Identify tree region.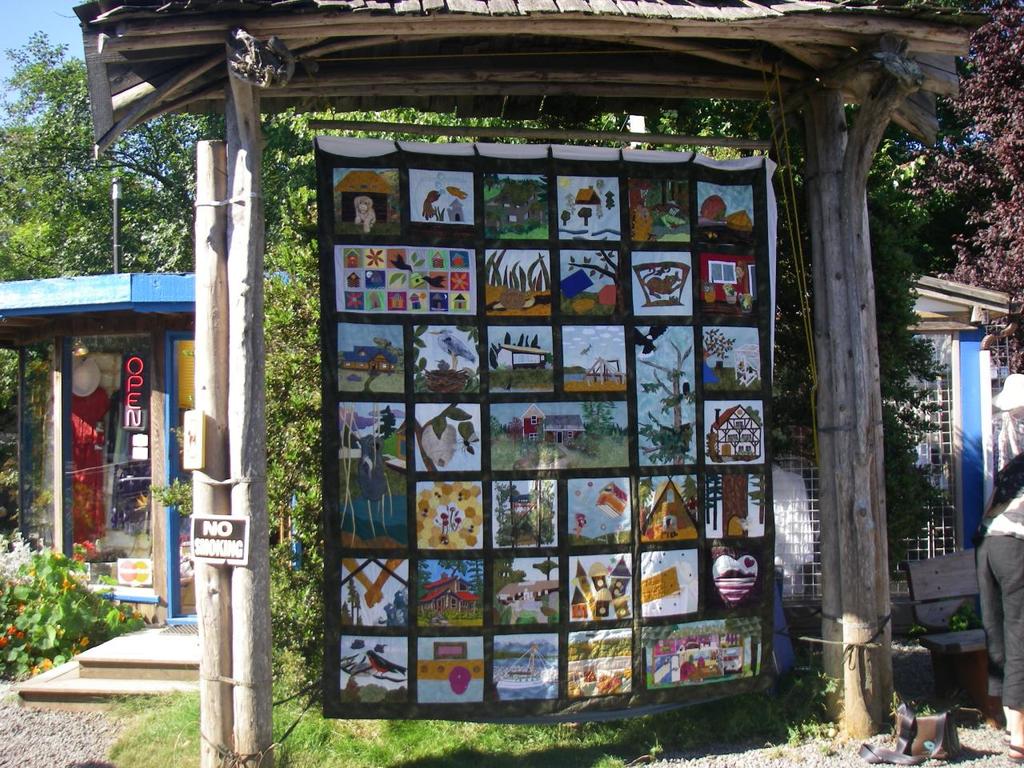
Region: locate(0, 21, 234, 278).
